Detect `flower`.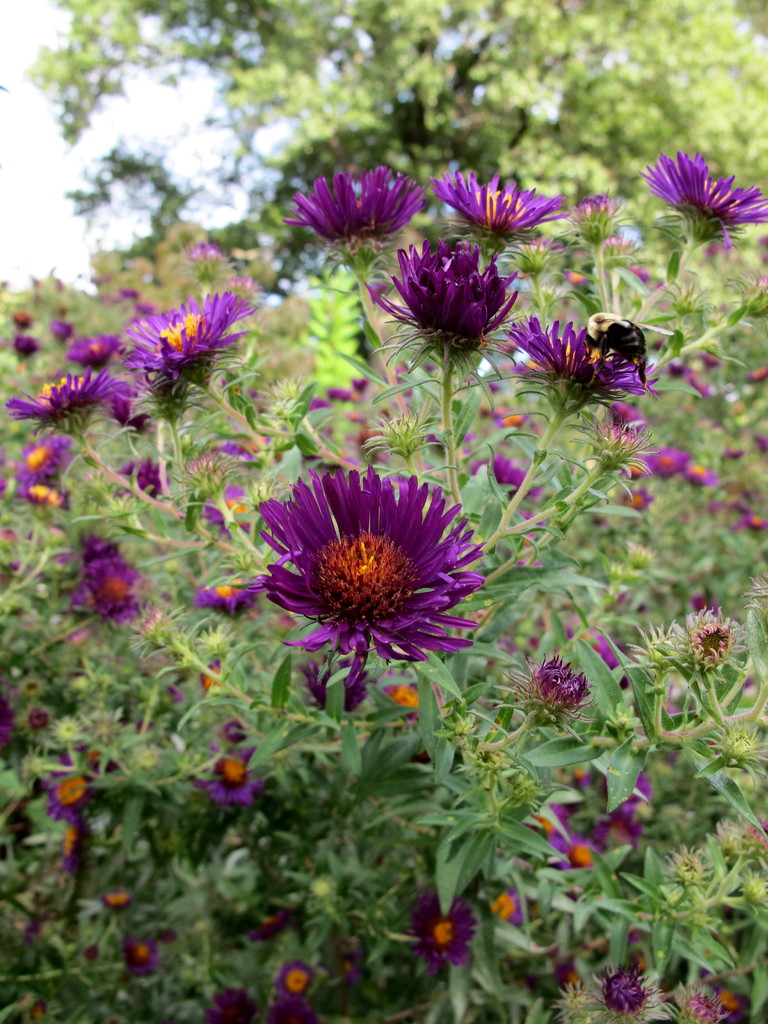
Detected at (x1=468, y1=445, x2=543, y2=507).
